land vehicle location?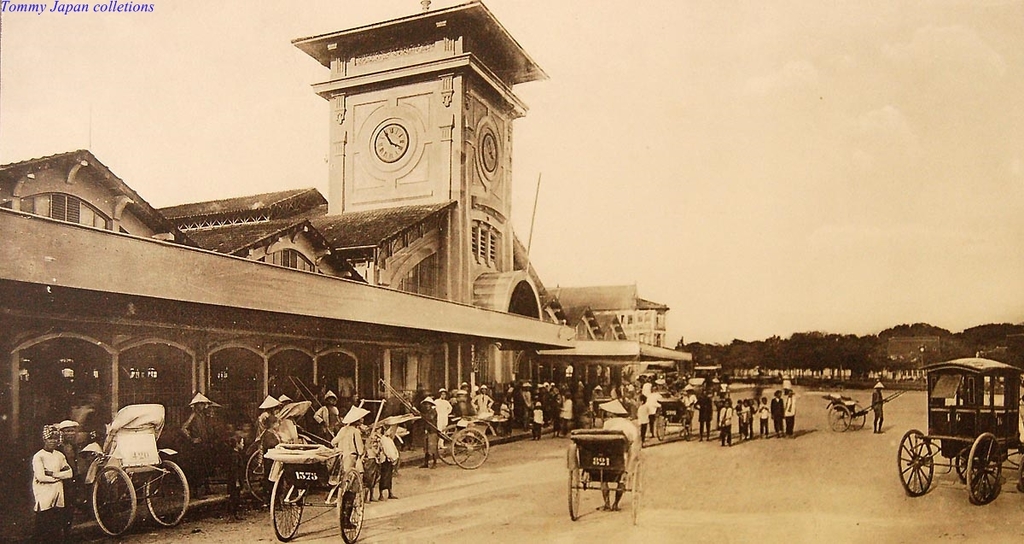
242:396:403:510
